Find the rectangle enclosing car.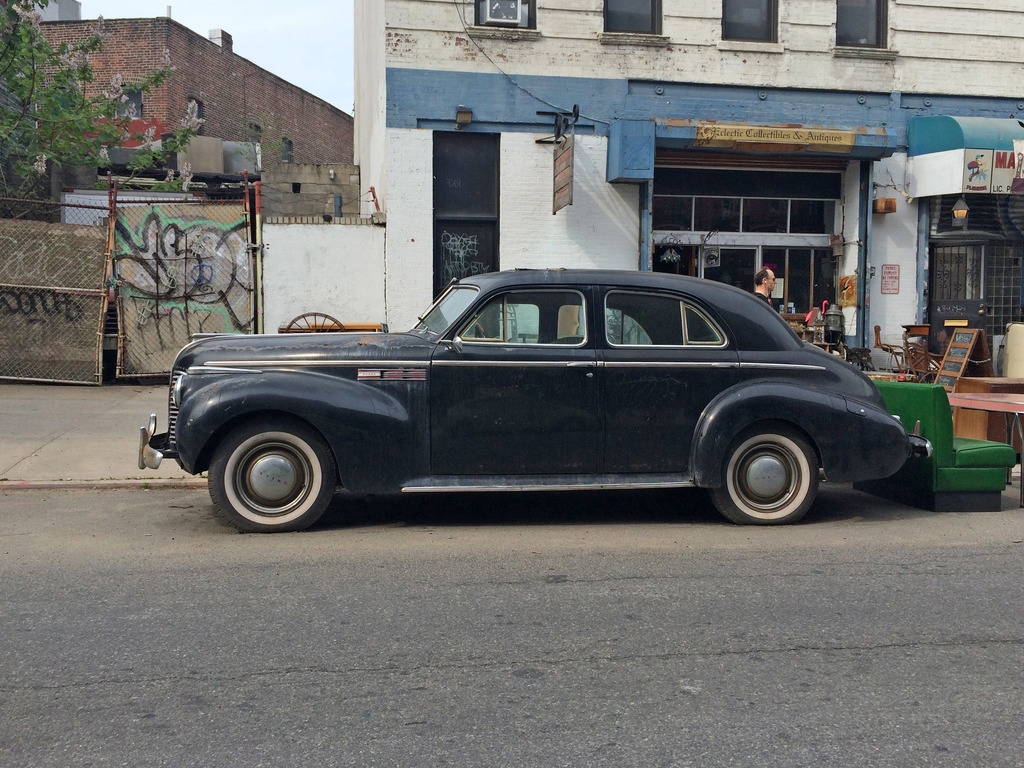
Rect(130, 260, 937, 535).
